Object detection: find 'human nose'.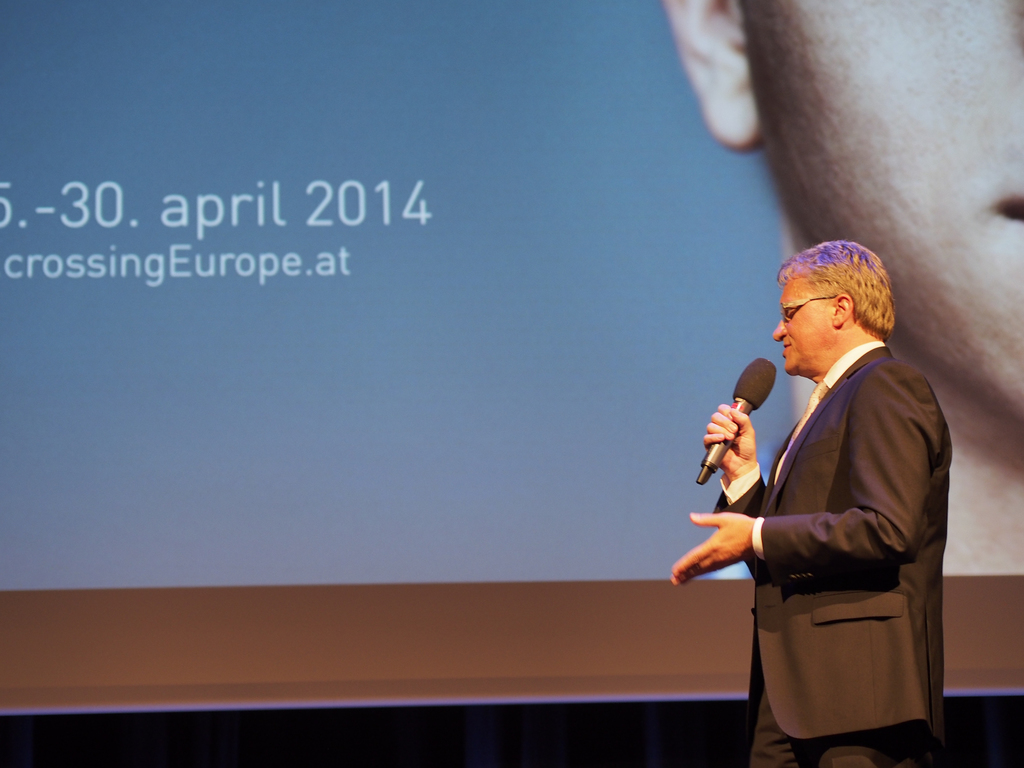
[x1=767, y1=312, x2=790, y2=343].
